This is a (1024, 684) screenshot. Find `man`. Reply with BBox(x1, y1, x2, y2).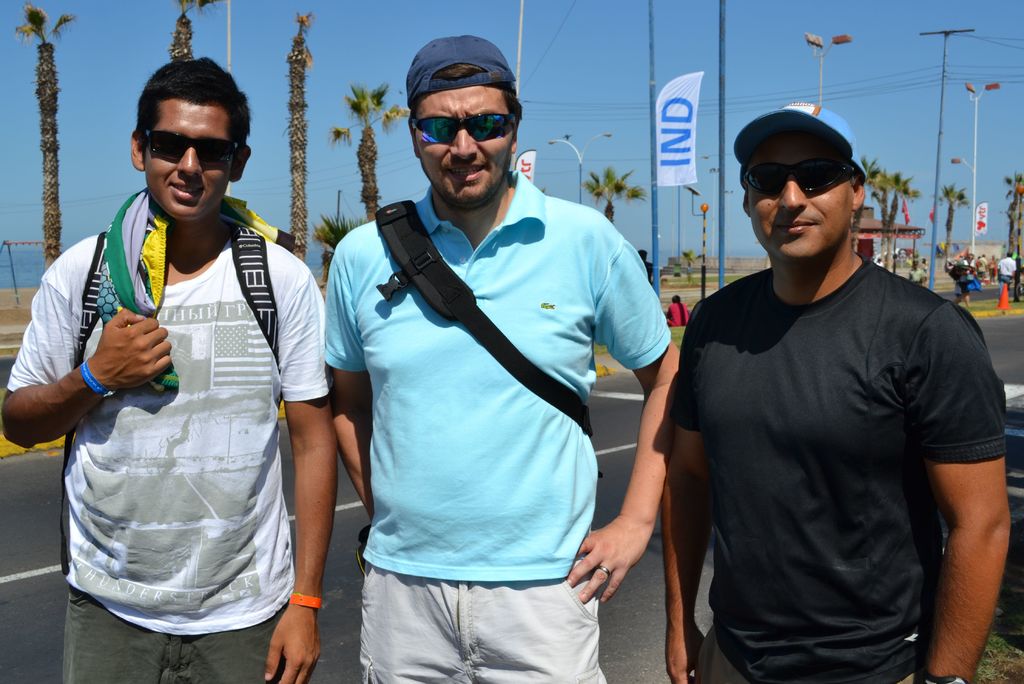
BBox(636, 249, 653, 281).
